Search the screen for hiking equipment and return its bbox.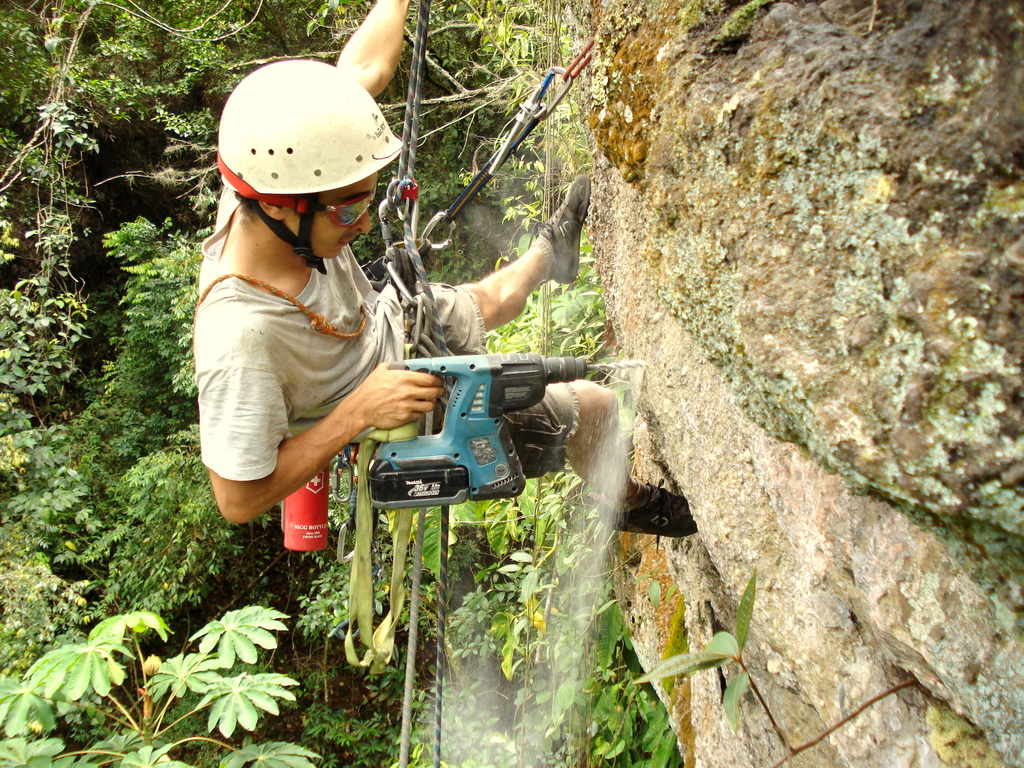
Found: {"left": 543, "top": 172, "right": 597, "bottom": 286}.
